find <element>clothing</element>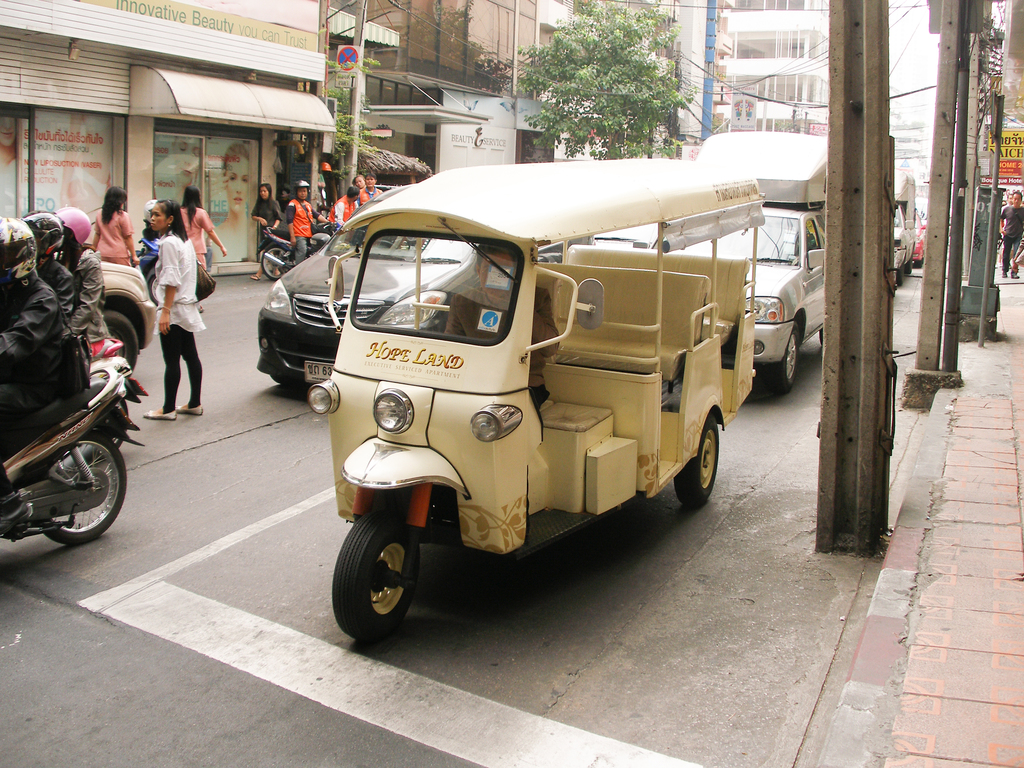
(97,207,133,262)
